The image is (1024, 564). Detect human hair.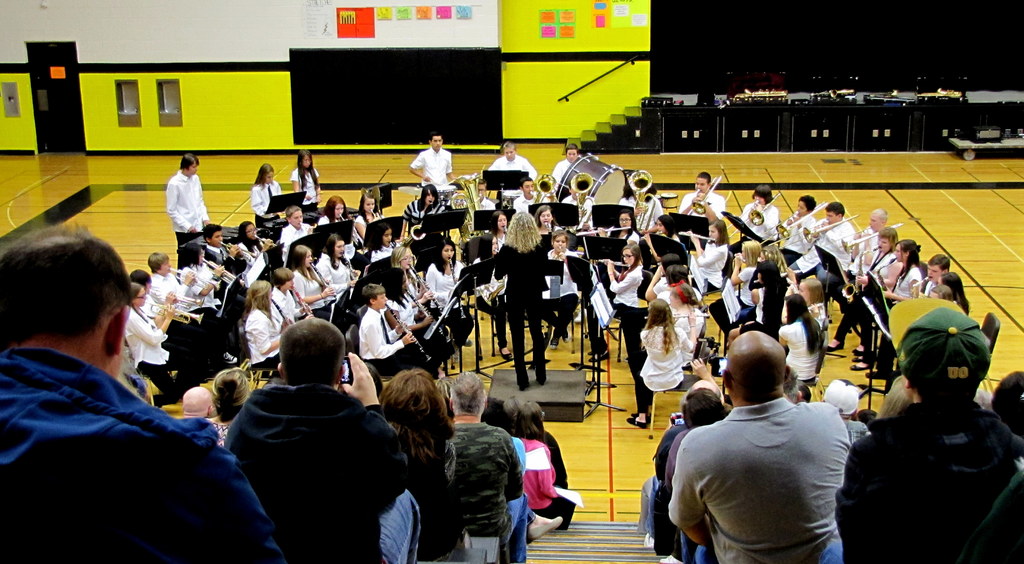
Detection: (x1=10, y1=224, x2=121, y2=363).
